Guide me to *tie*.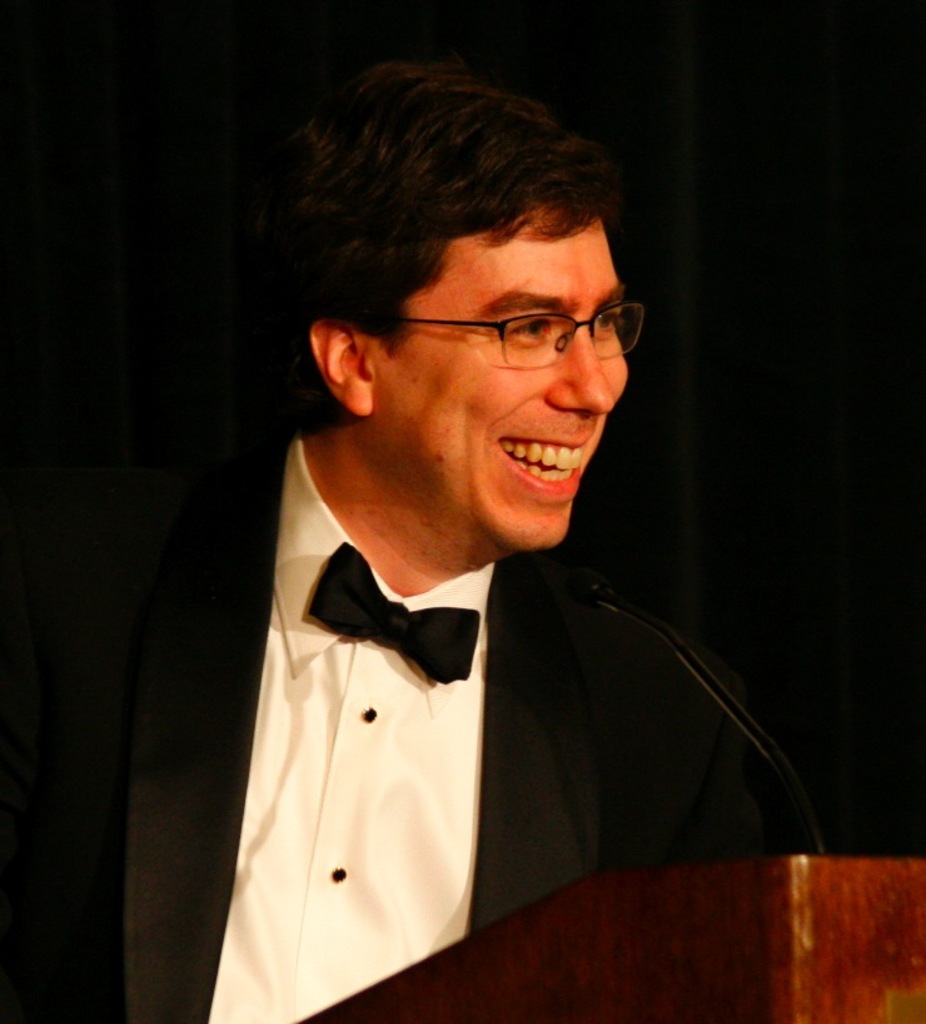
Guidance: detection(310, 542, 483, 680).
